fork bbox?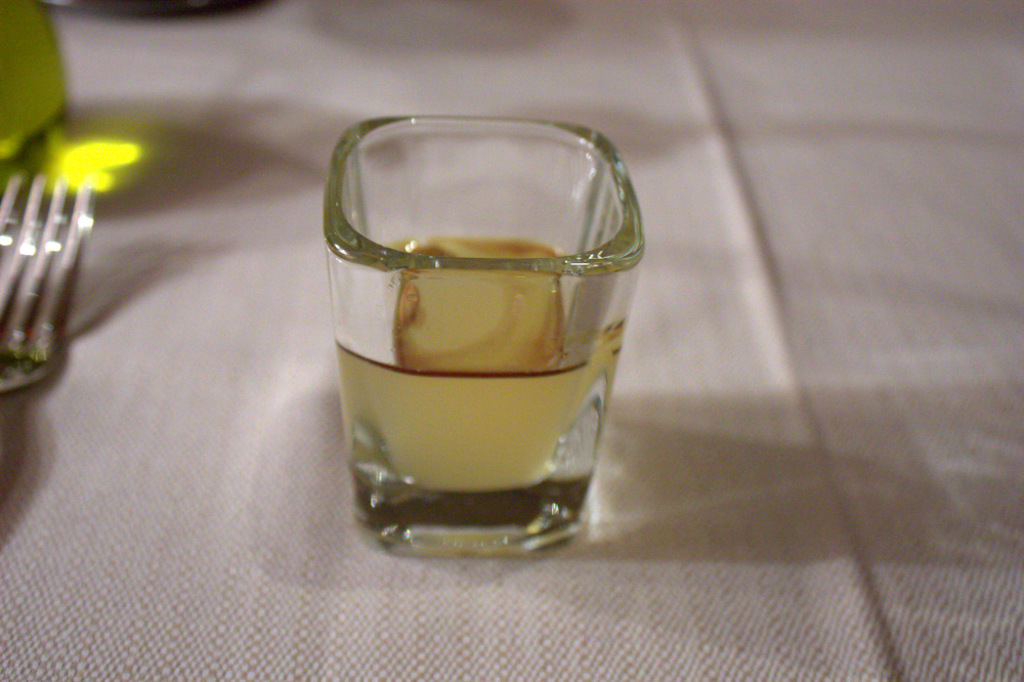
select_region(0, 100, 118, 401)
